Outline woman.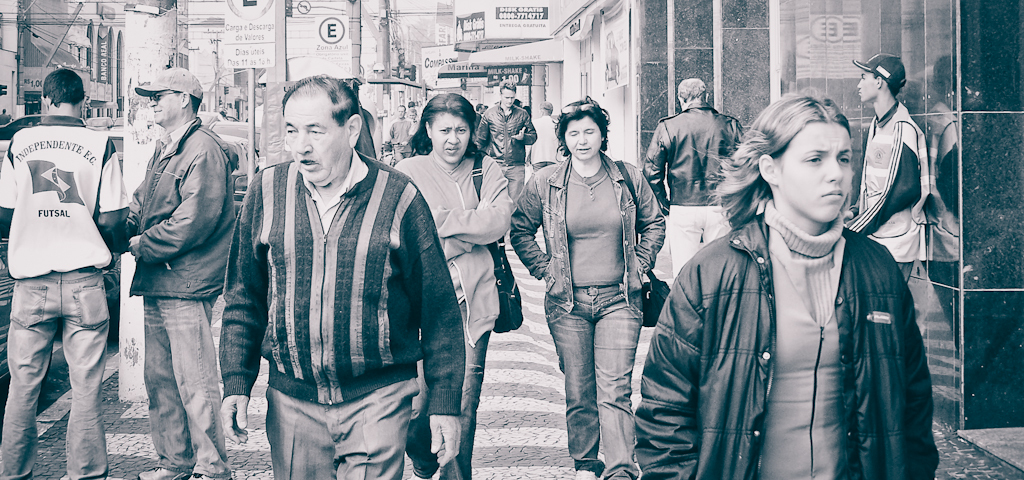
Outline: {"left": 388, "top": 86, "right": 505, "bottom": 479}.
